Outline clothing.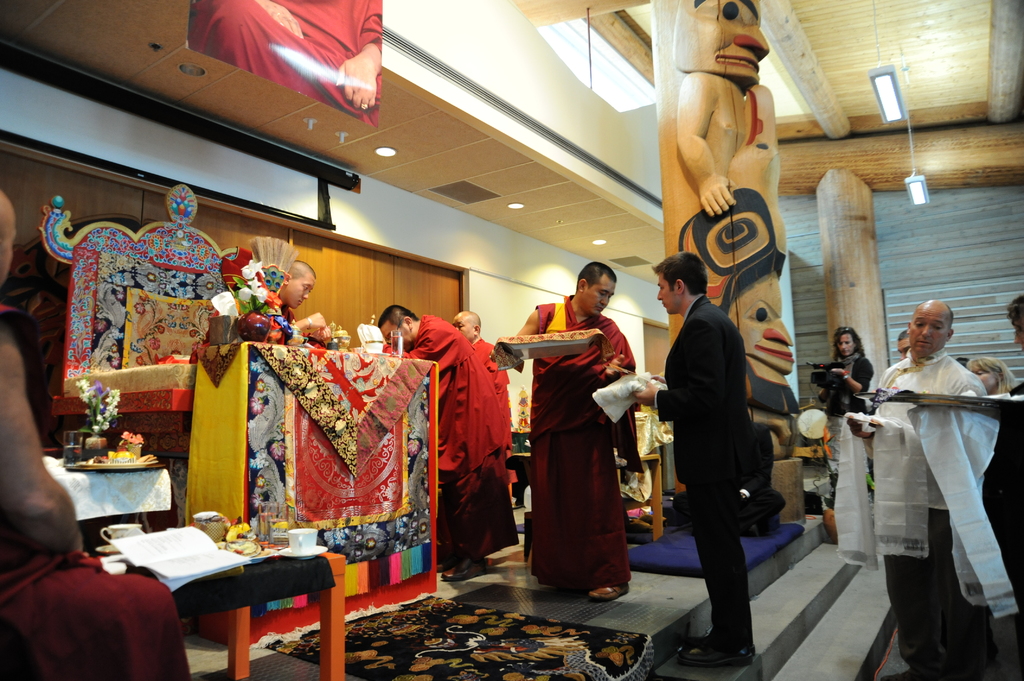
Outline: bbox(384, 319, 508, 566).
